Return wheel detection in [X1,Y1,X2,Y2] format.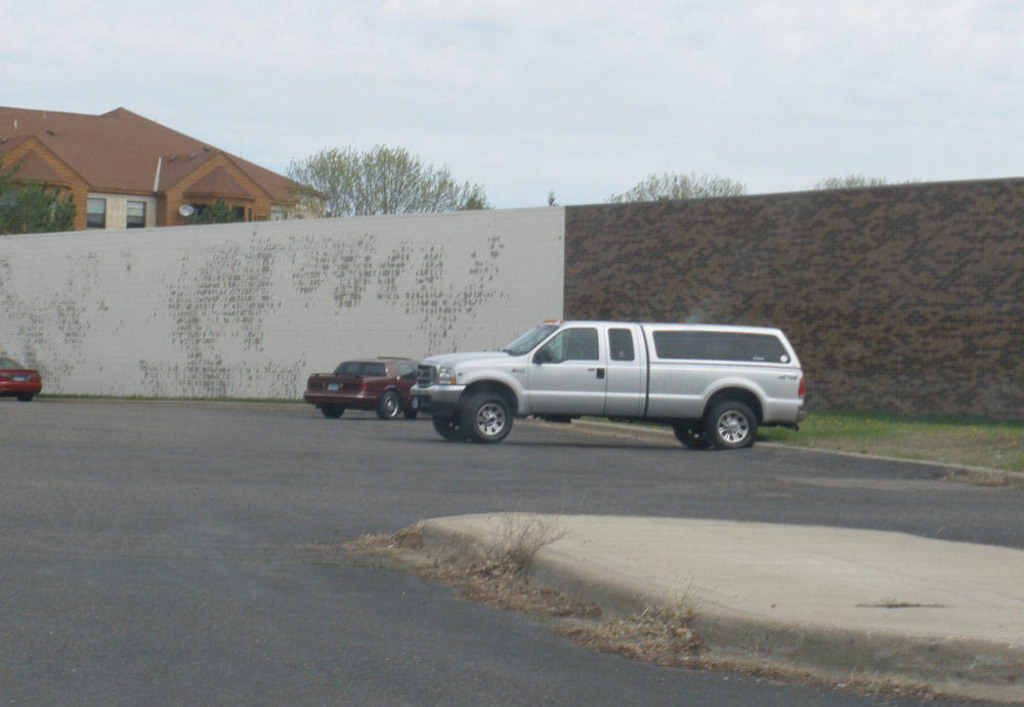
[317,406,344,419].
